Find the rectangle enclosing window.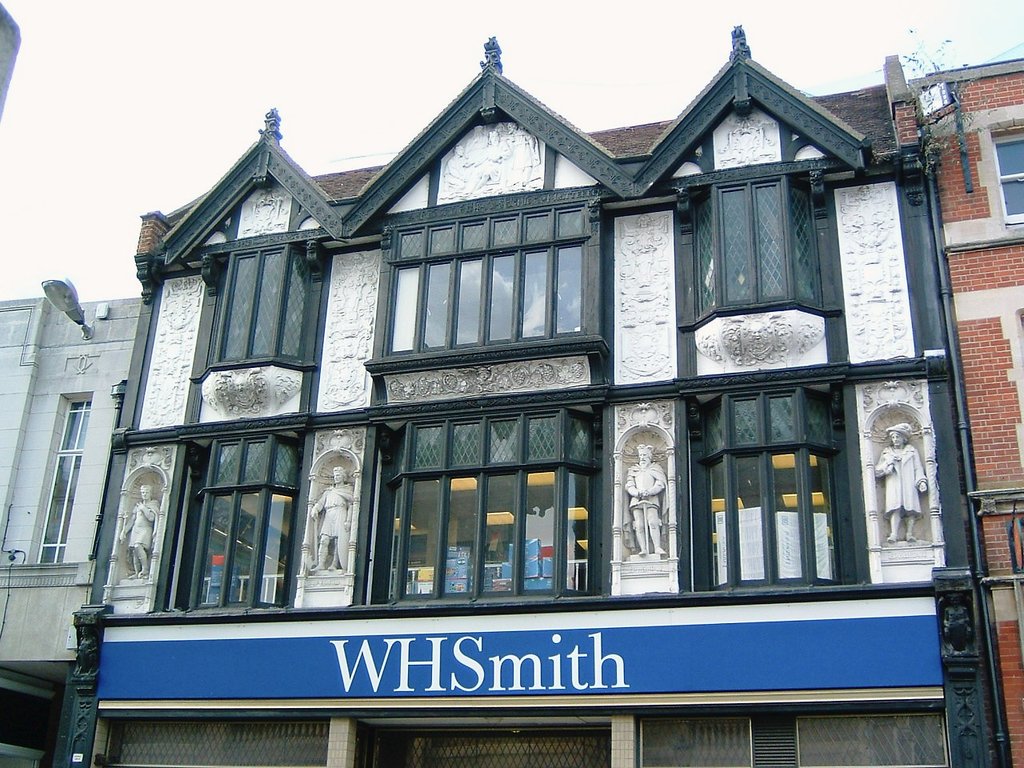
[41,394,90,562].
